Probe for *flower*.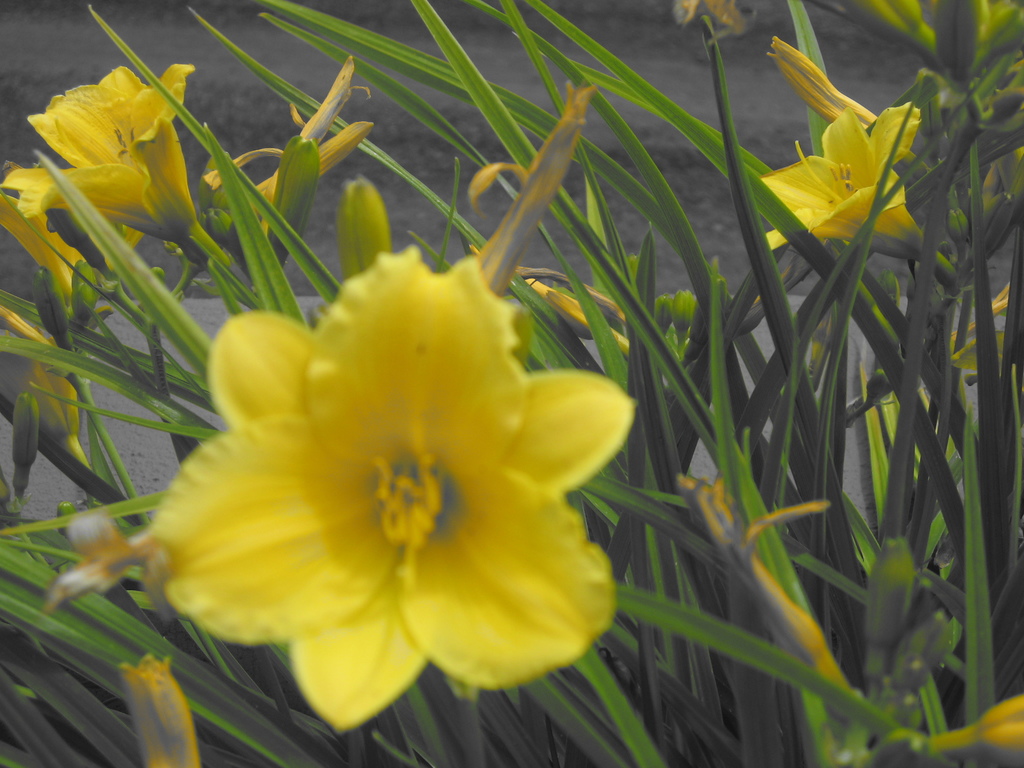
Probe result: locate(0, 67, 208, 254).
